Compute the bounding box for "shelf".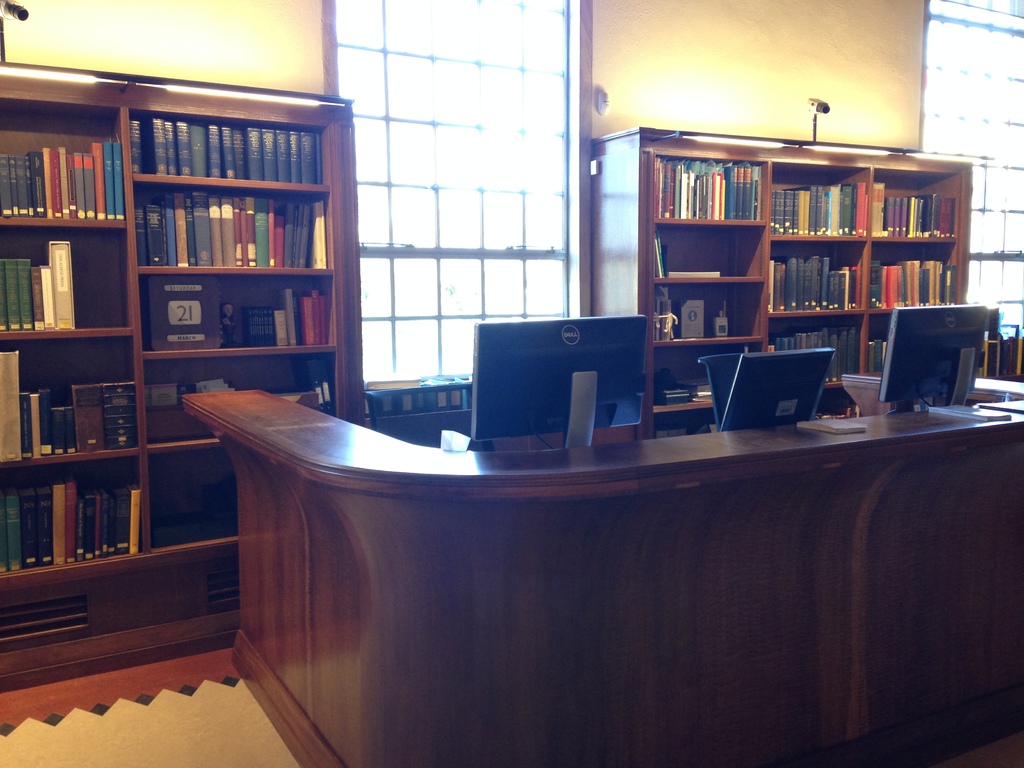
crop(132, 179, 365, 301).
